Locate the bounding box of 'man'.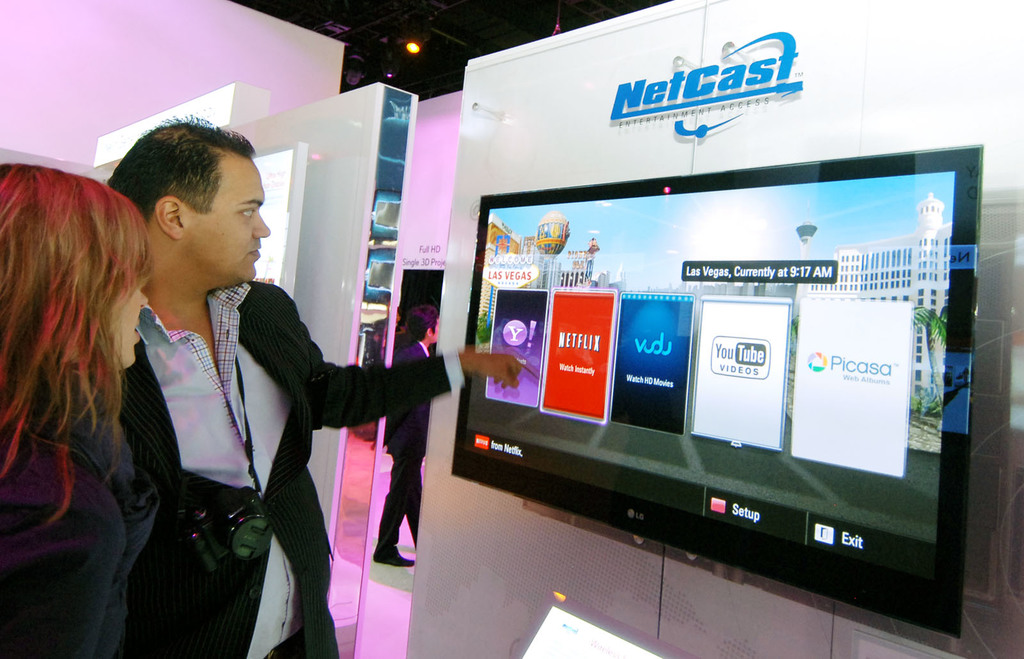
Bounding box: box=[49, 124, 415, 628].
